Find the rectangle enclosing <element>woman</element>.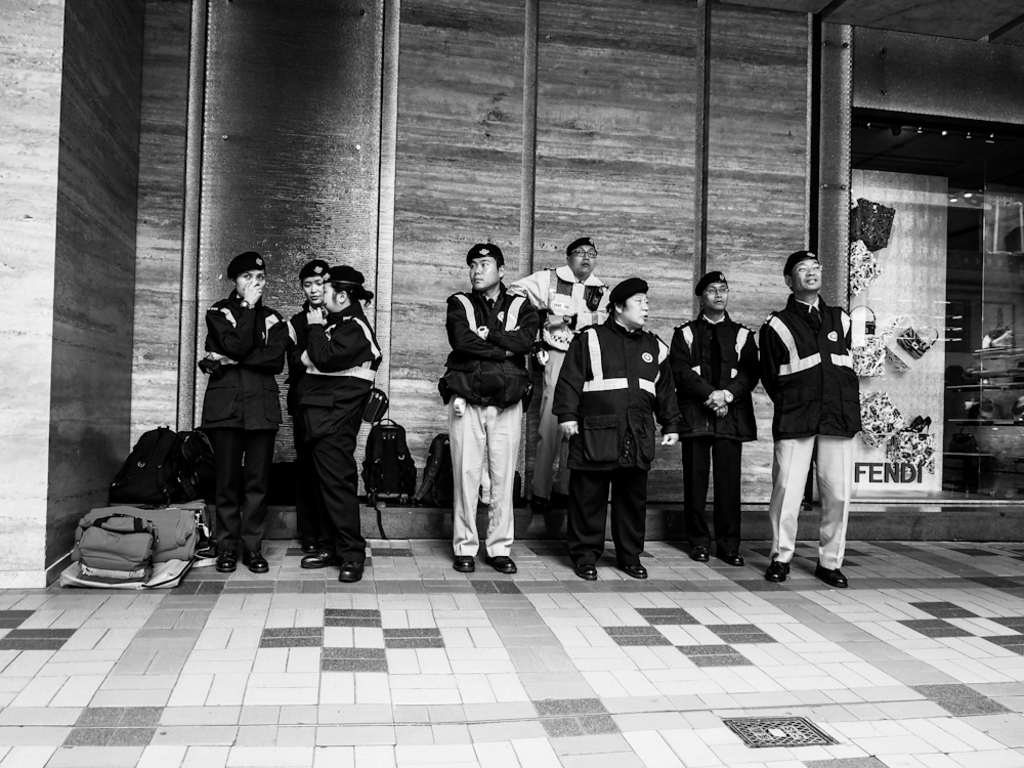
locate(288, 259, 333, 555).
